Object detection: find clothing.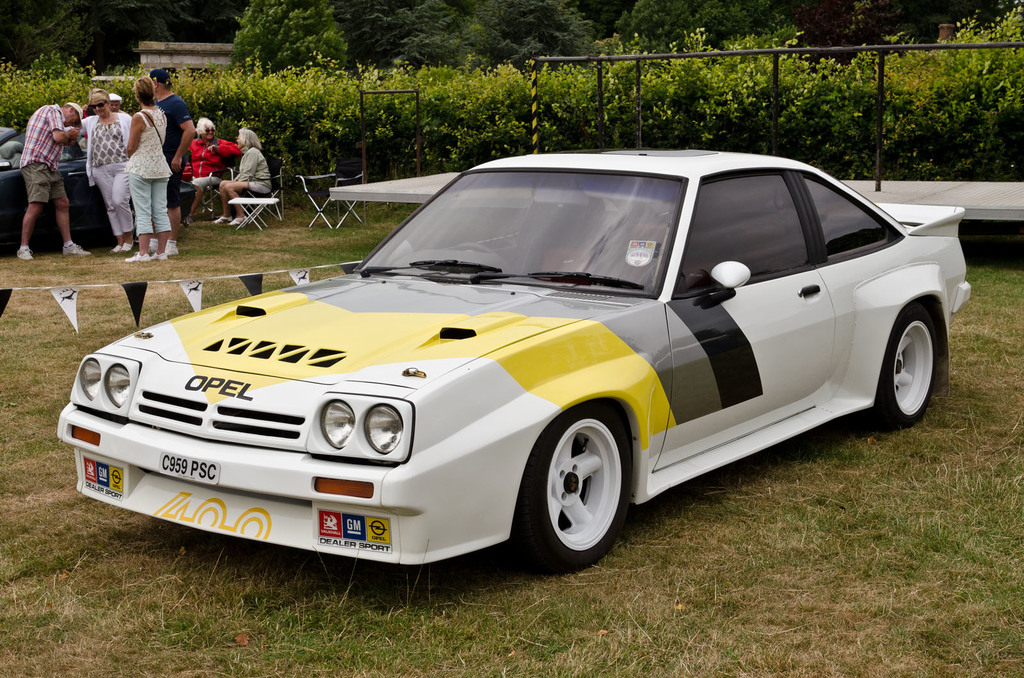
region(188, 136, 242, 186).
